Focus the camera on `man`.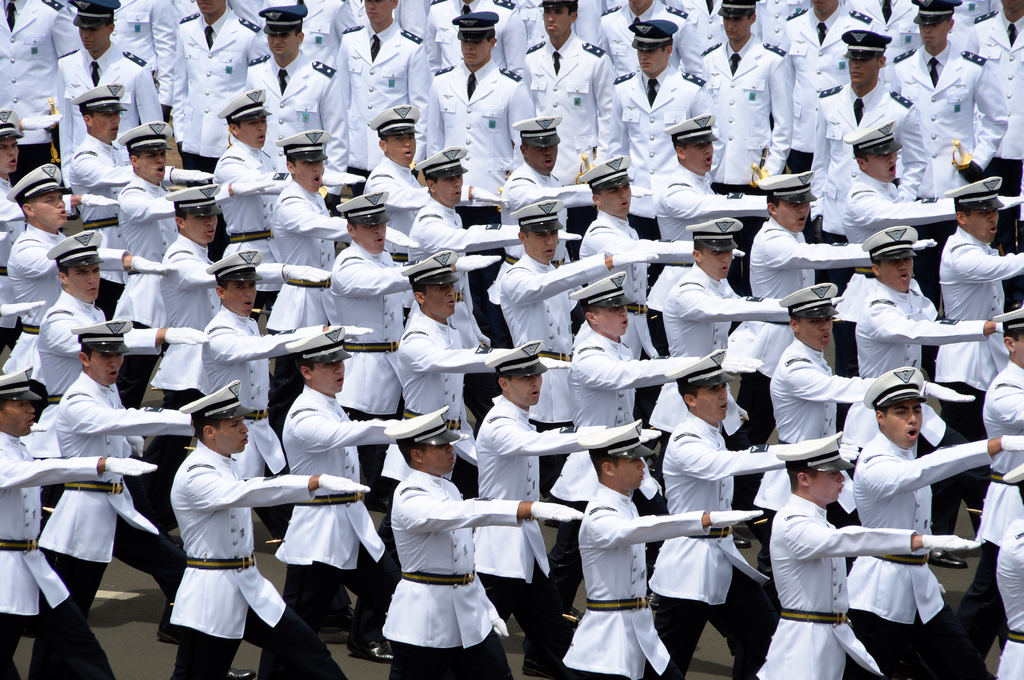
Focus region: [left=358, top=100, right=501, bottom=246].
